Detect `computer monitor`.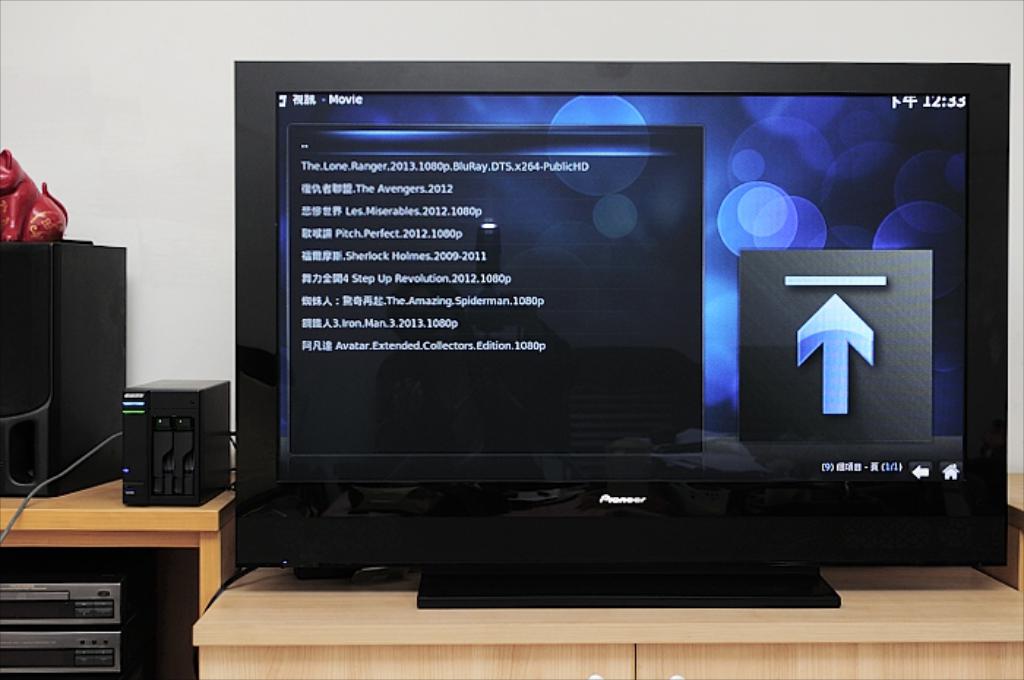
Detected at [221, 53, 1023, 591].
